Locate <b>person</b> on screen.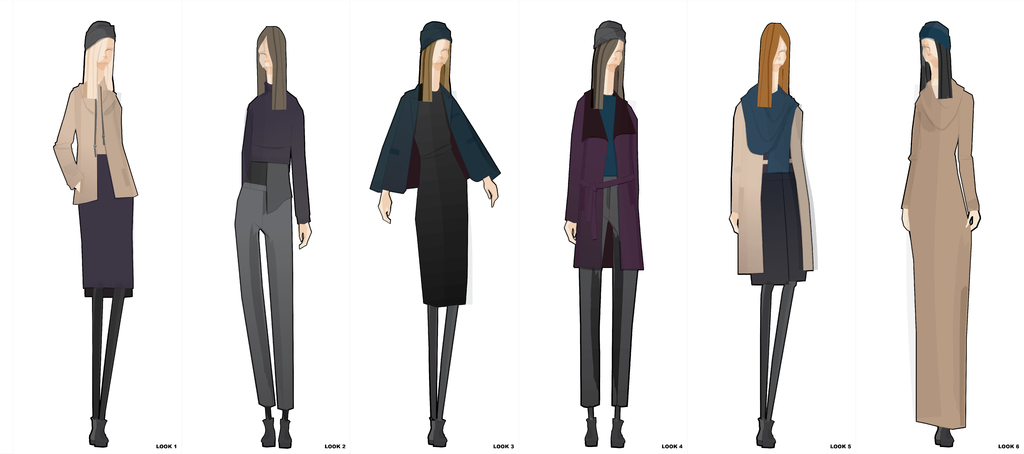
On screen at [561,17,650,449].
